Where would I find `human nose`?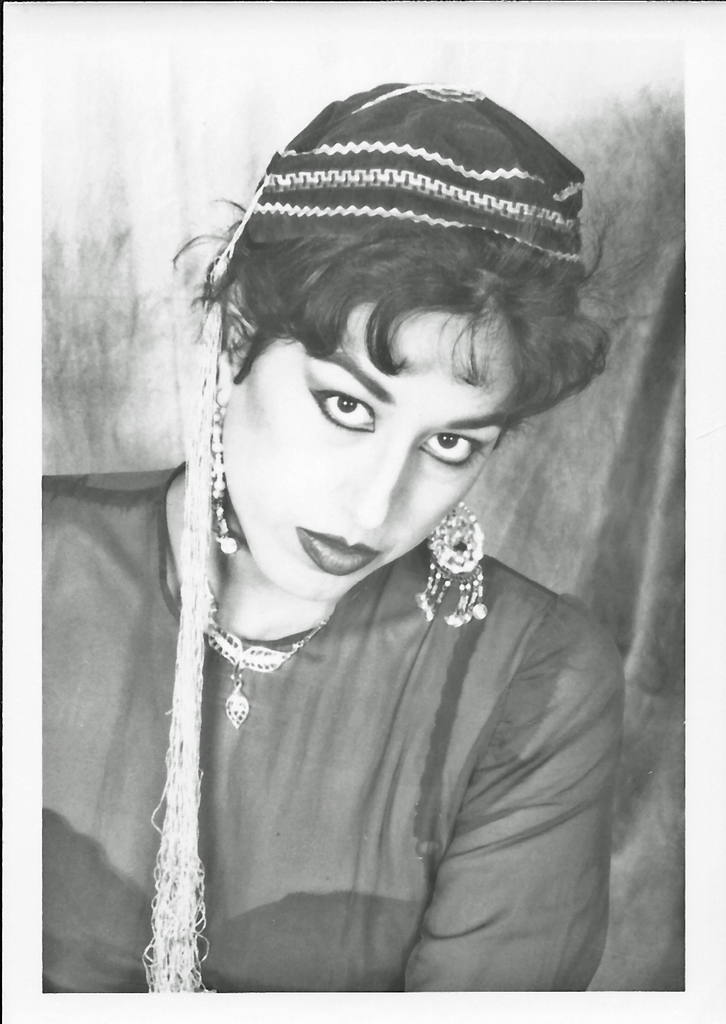
At 330 434 410 533.
